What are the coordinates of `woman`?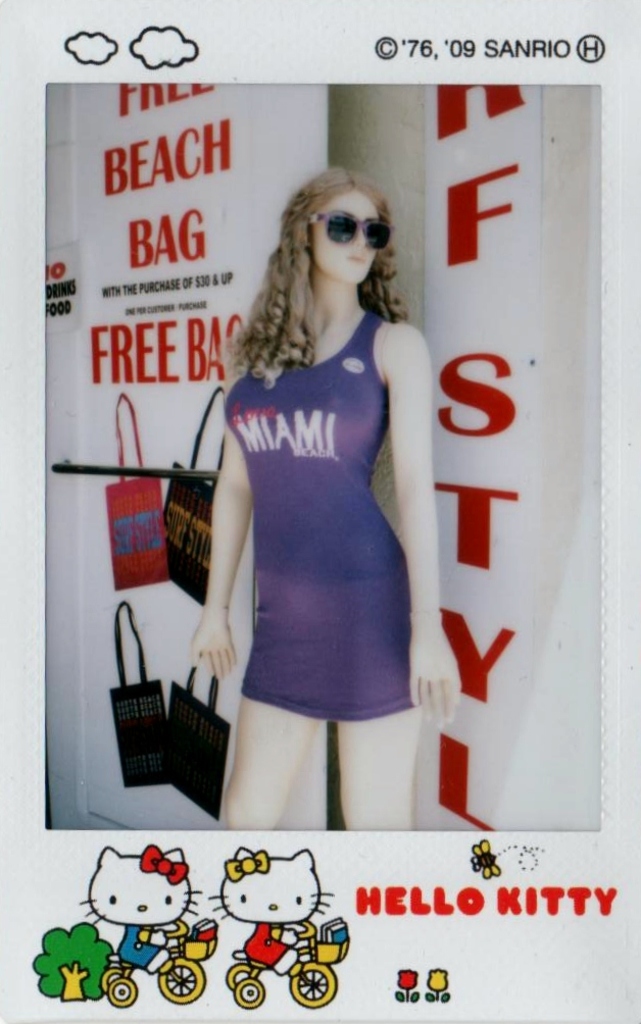
Rect(169, 134, 429, 859).
